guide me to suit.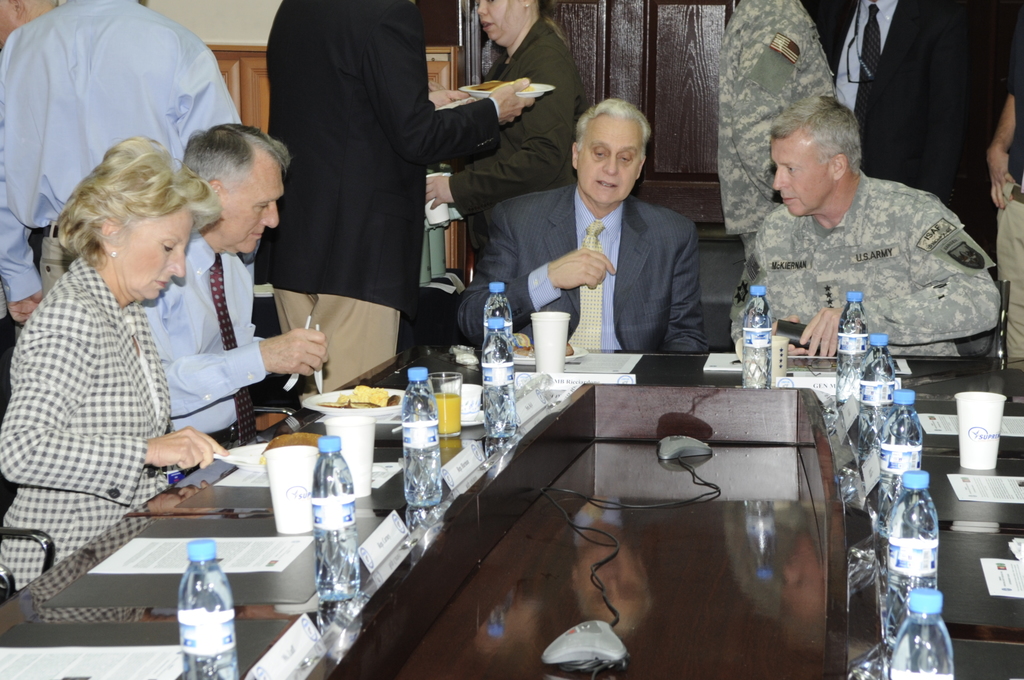
Guidance: 447 20 588 255.
